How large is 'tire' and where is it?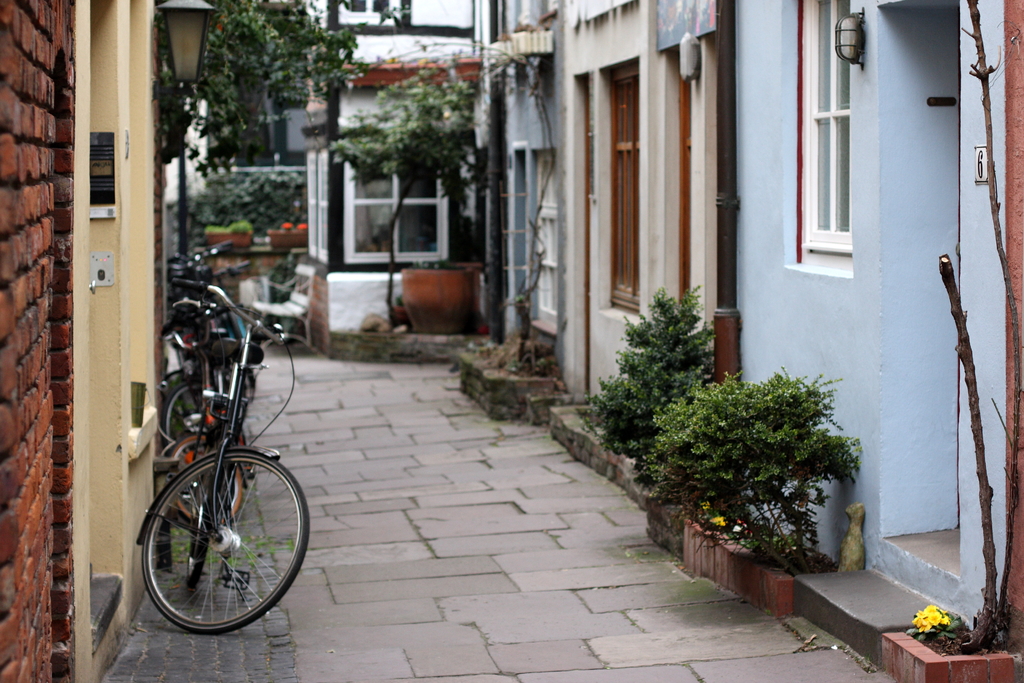
Bounding box: {"x1": 133, "y1": 431, "x2": 282, "y2": 639}.
